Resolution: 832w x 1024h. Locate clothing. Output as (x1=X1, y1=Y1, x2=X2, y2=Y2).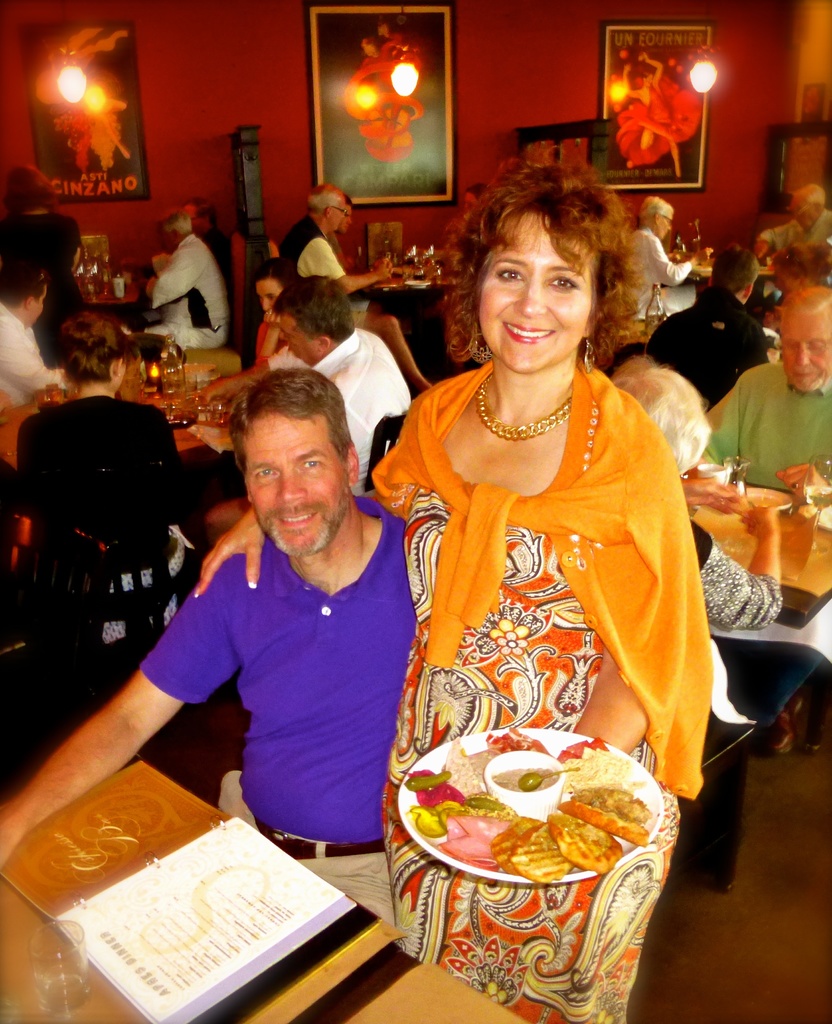
(x1=147, y1=228, x2=228, y2=349).
